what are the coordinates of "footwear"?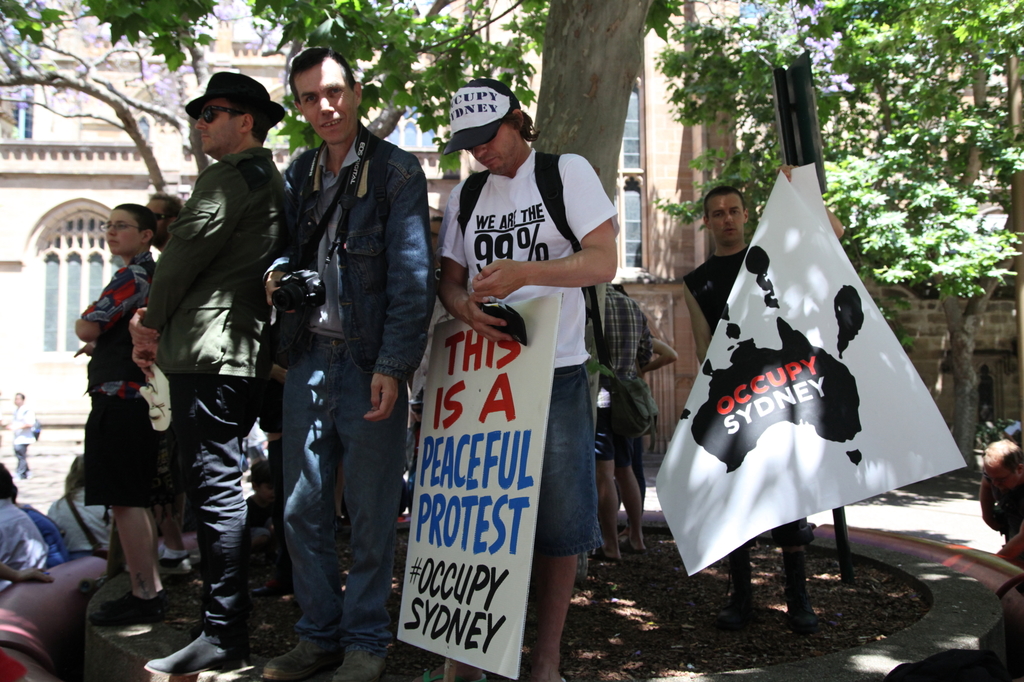
pyautogui.locateOnScreen(125, 547, 194, 577).
